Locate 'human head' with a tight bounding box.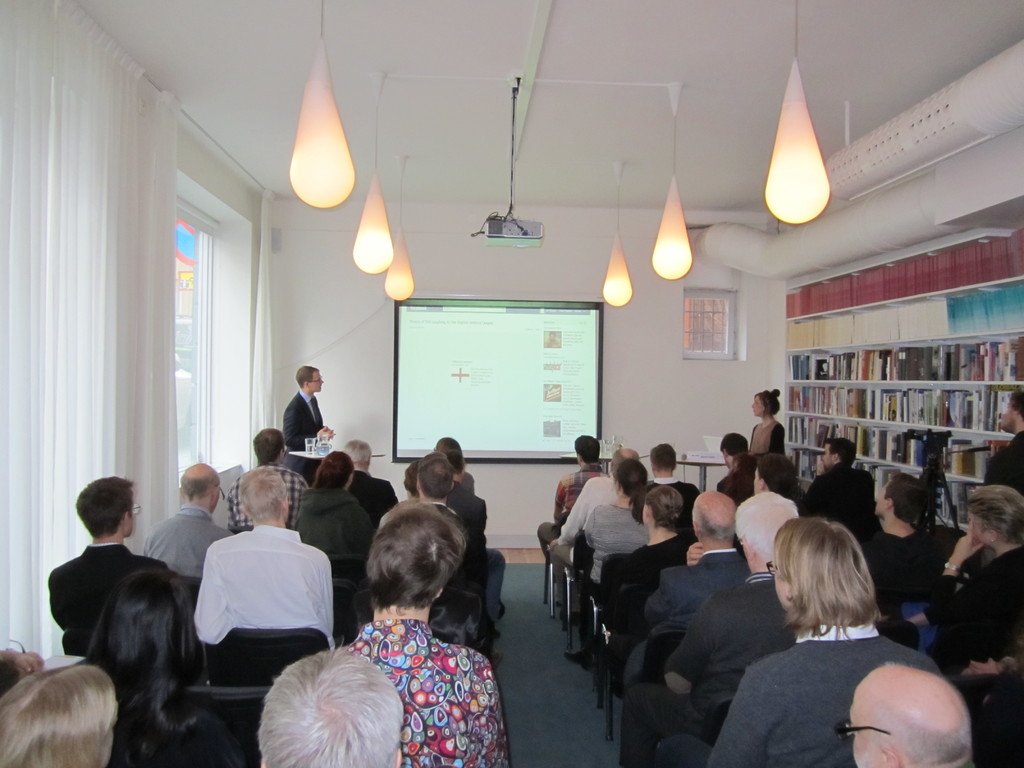
left=753, top=388, right=781, bottom=415.
